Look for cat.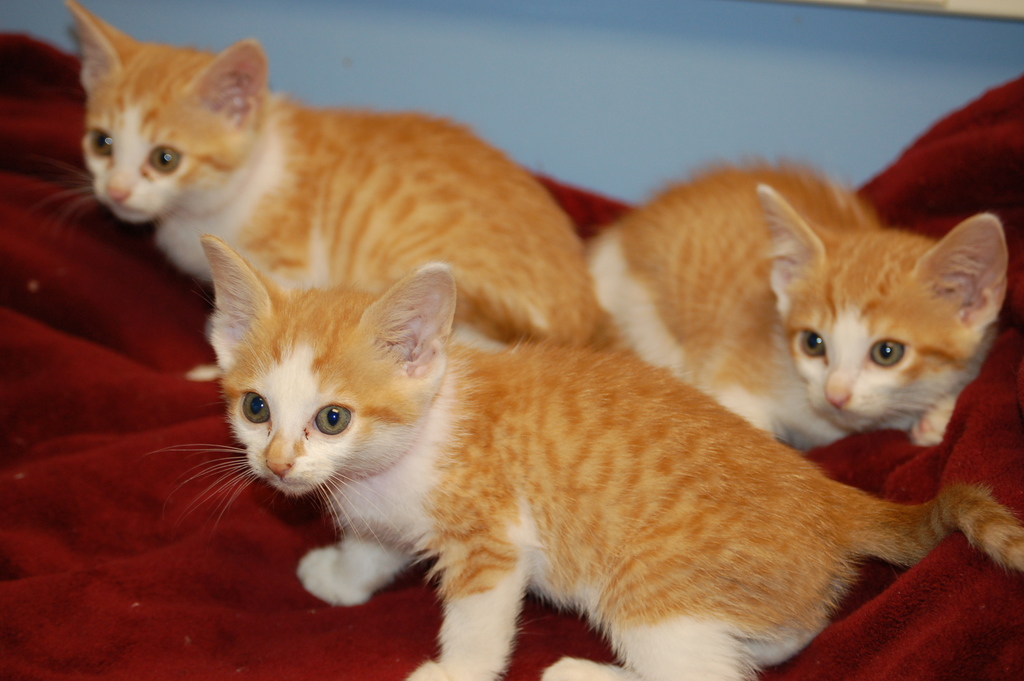
Found: l=198, t=224, r=1023, b=680.
